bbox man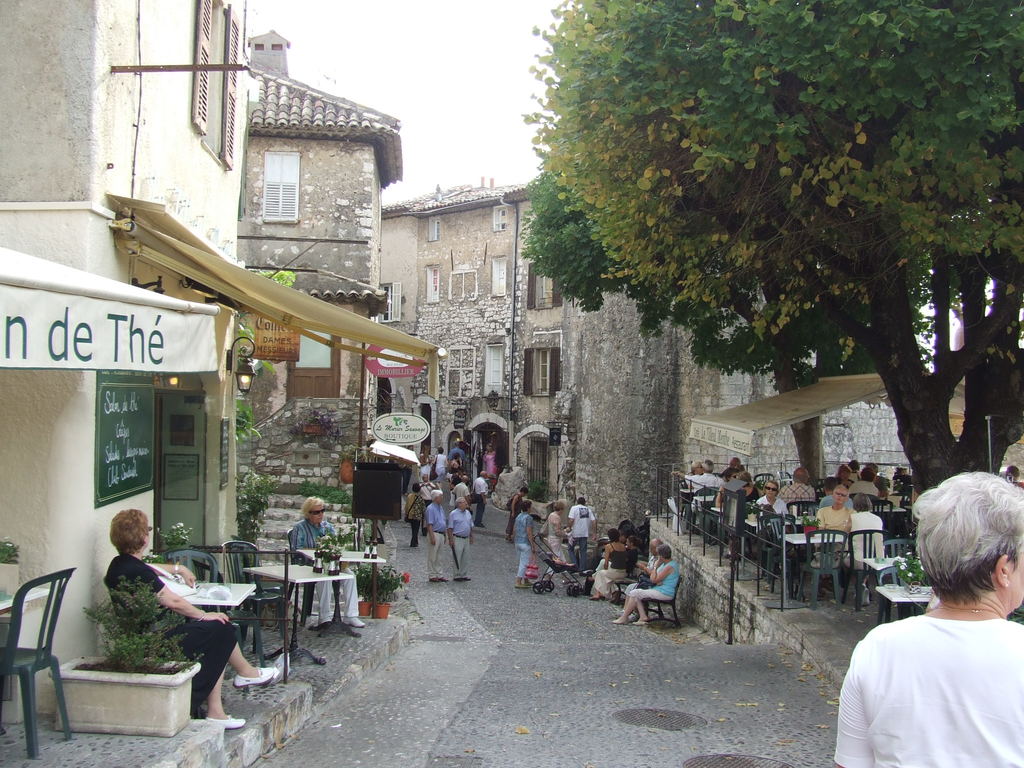
BBox(446, 439, 467, 467)
